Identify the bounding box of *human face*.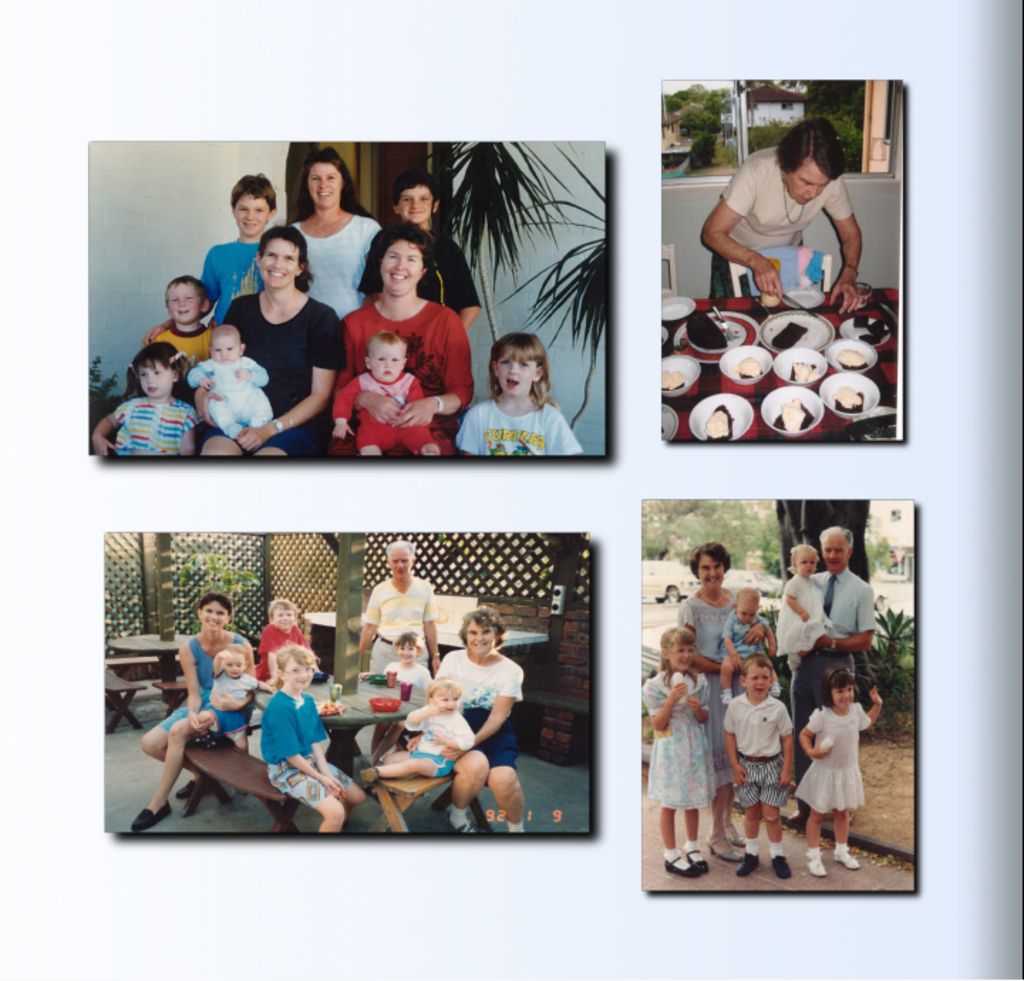
bbox(165, 280, 202, 320).
